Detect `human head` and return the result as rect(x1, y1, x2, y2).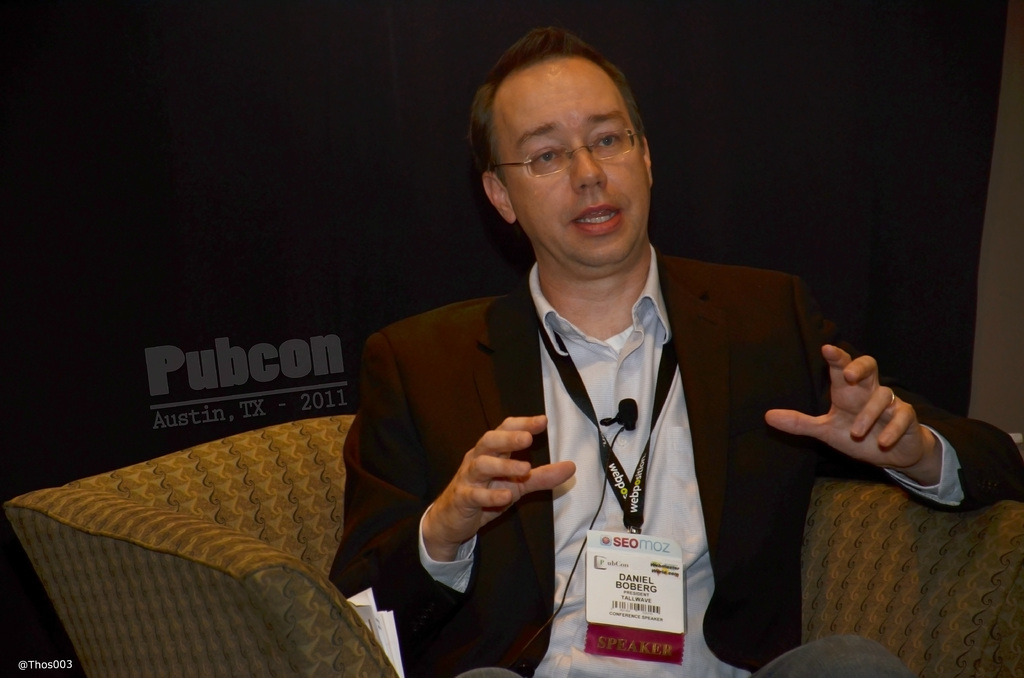
rect(458, 14, 671, 290).
